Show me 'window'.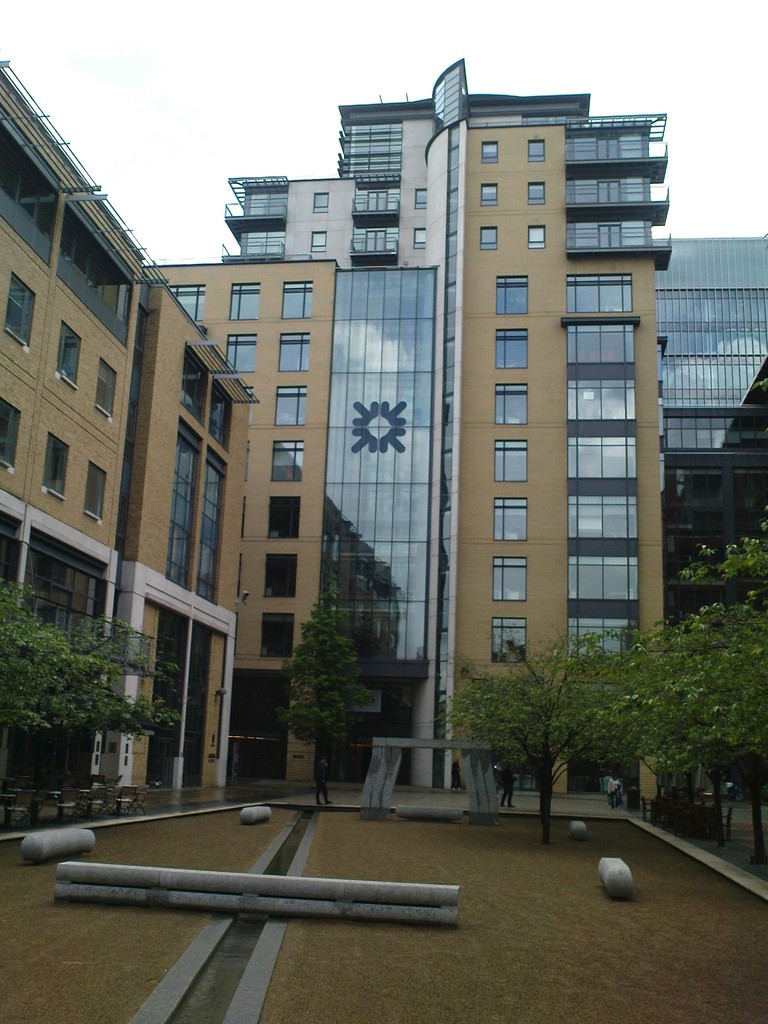
'window' is here: {"x1": 570, "y1": 554, "x2": 639, "y2": 601}.
